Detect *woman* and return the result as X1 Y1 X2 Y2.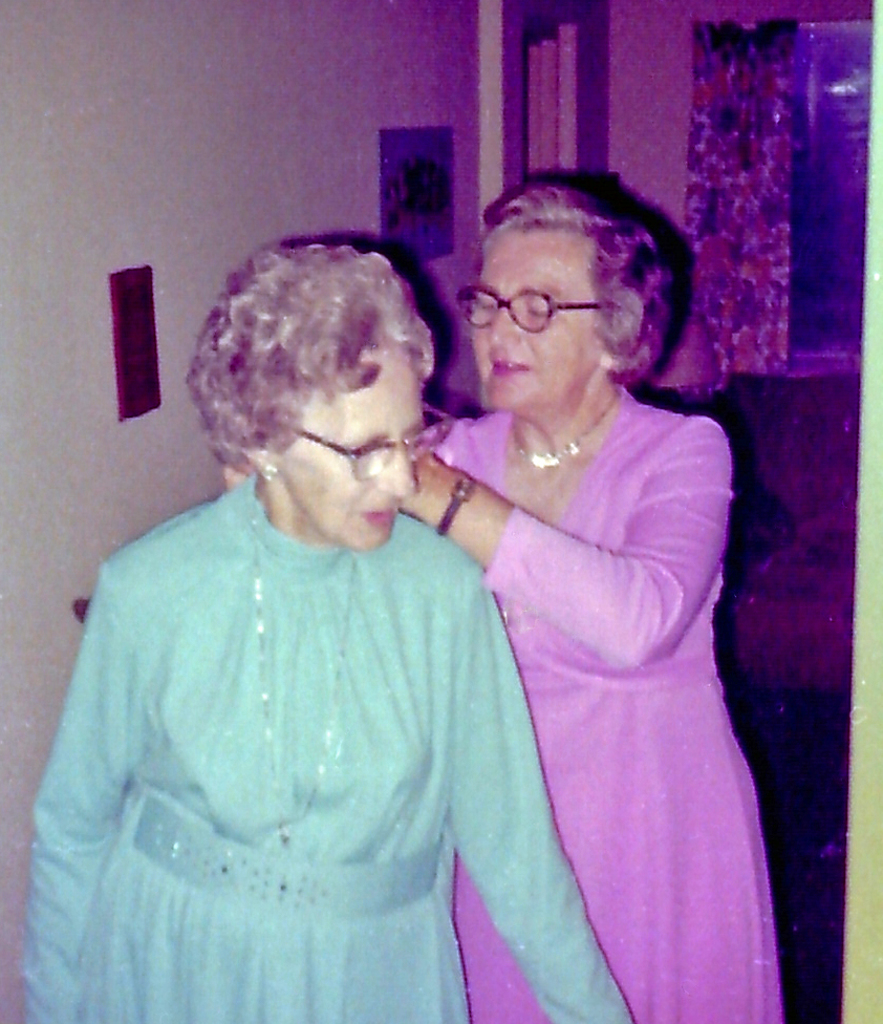
10 231 638 1023.
